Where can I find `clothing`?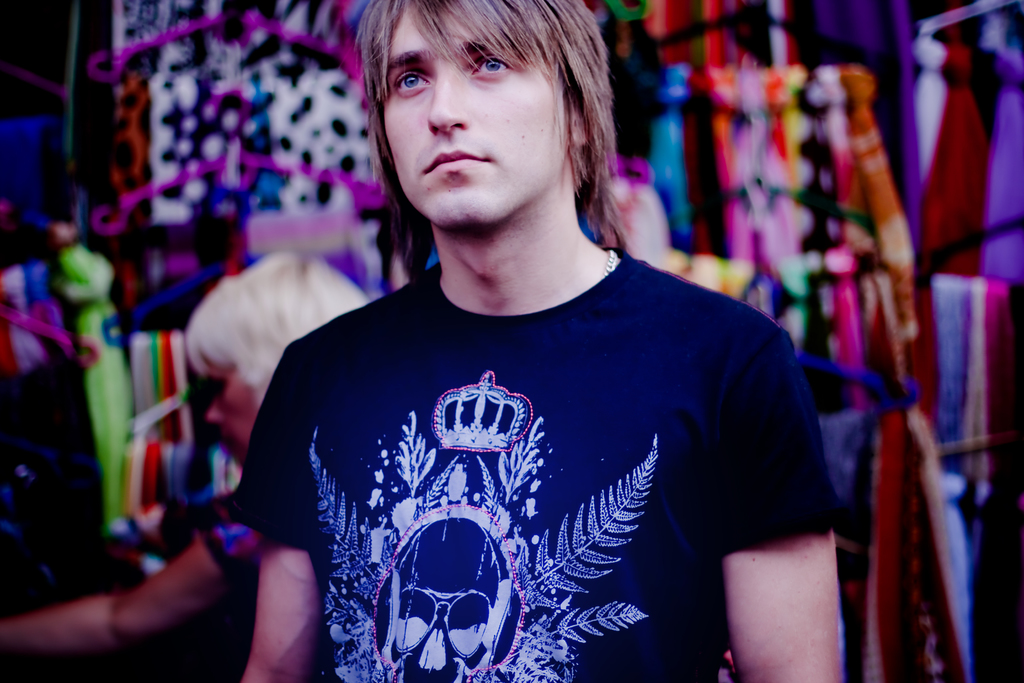
You can find it at (67,243,133,544).
